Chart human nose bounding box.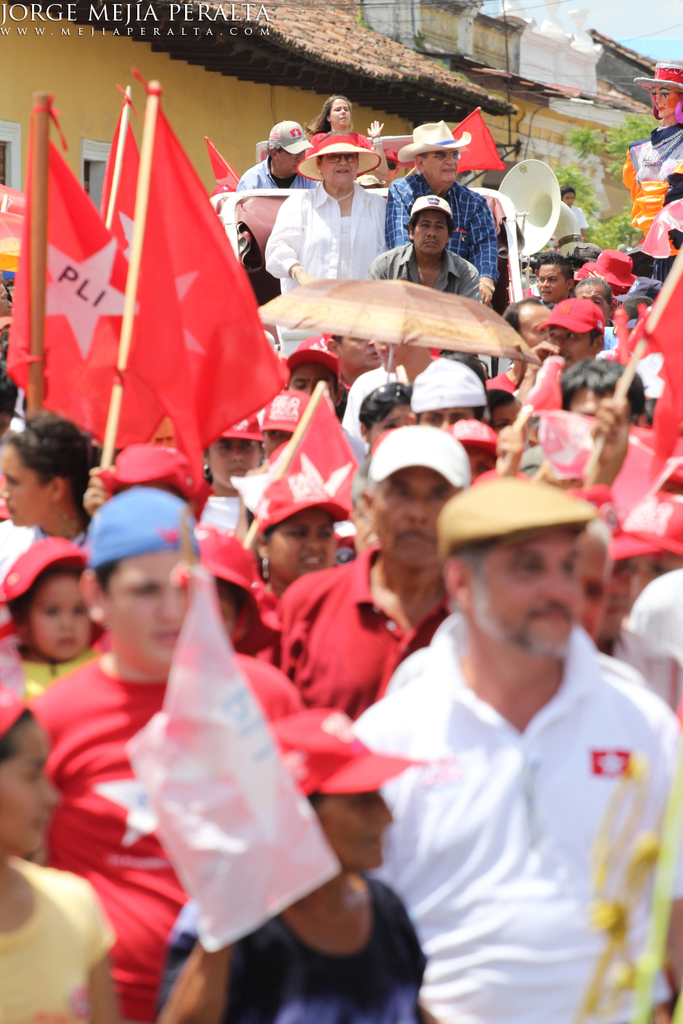
Charted: left=156, top=589, right=183, bottom=623.
